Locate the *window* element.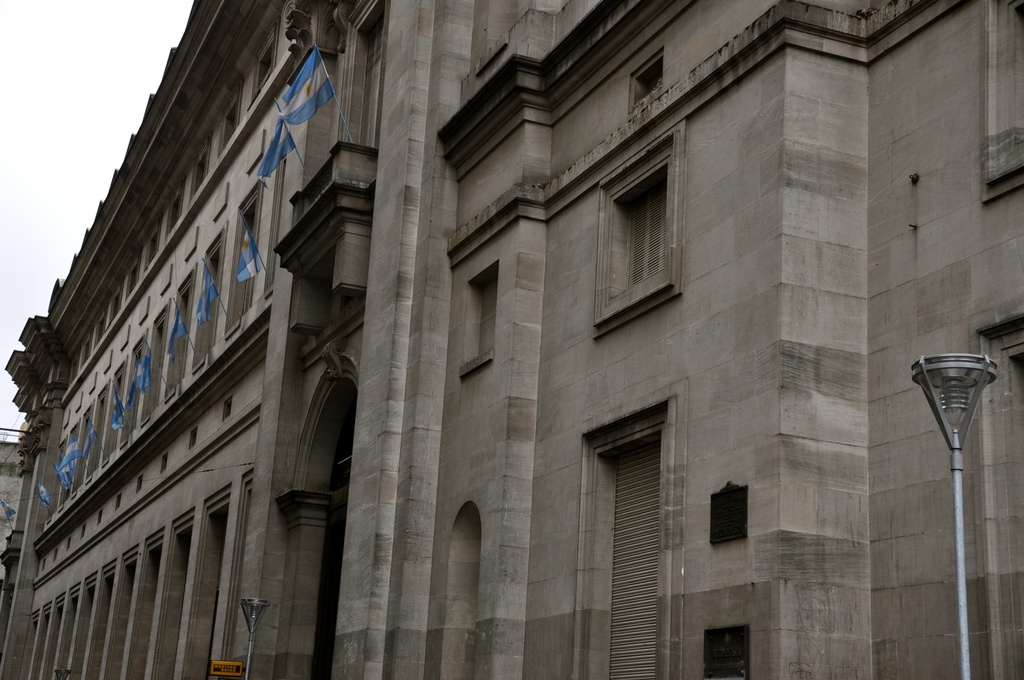
Element bbox: x1=634, y1=59, x2=666, y2=110.
